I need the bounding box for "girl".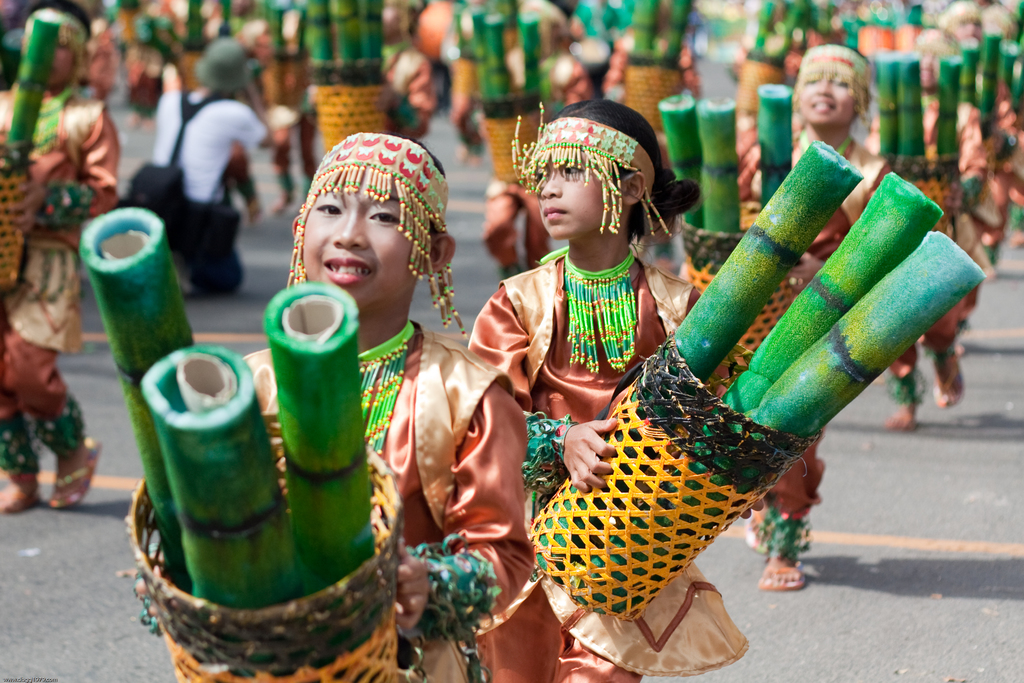
Here it is: [466, 102, 751, 682].
